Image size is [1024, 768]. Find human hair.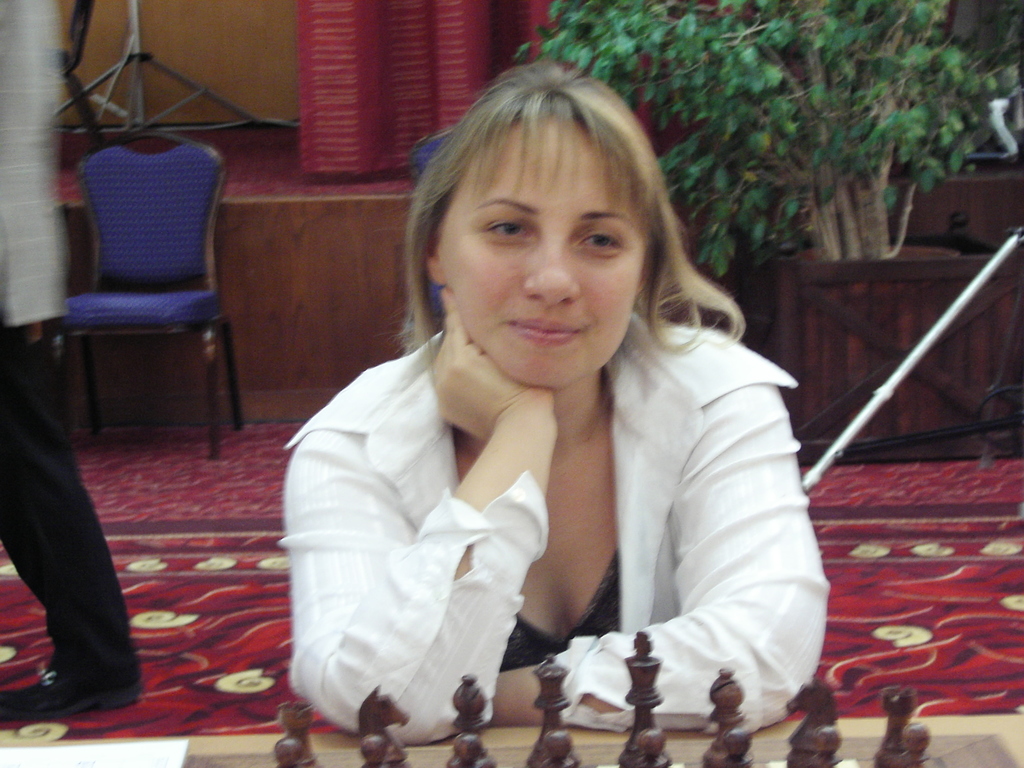
box=[374, 70, 712, 423].
